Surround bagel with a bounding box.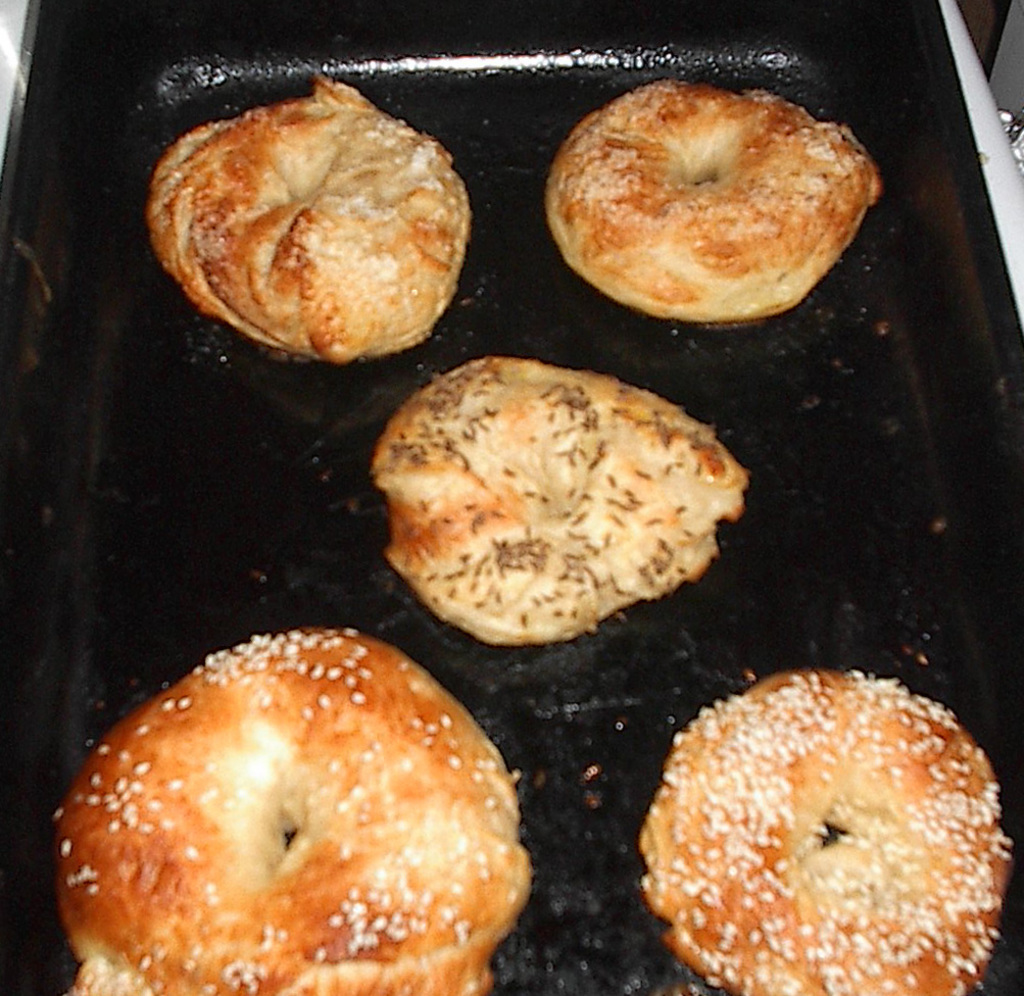
(x1=635, y1=669, x2=1010, y2=995).
